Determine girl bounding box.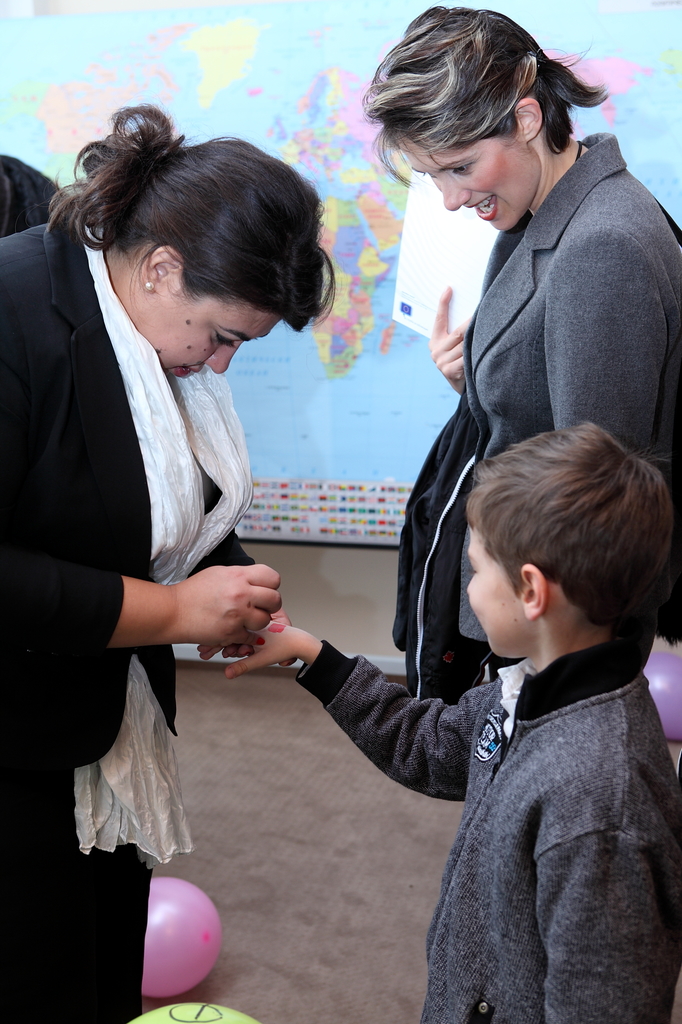
Determined: (x1=363, y1=4, x2=681, y2=700).
